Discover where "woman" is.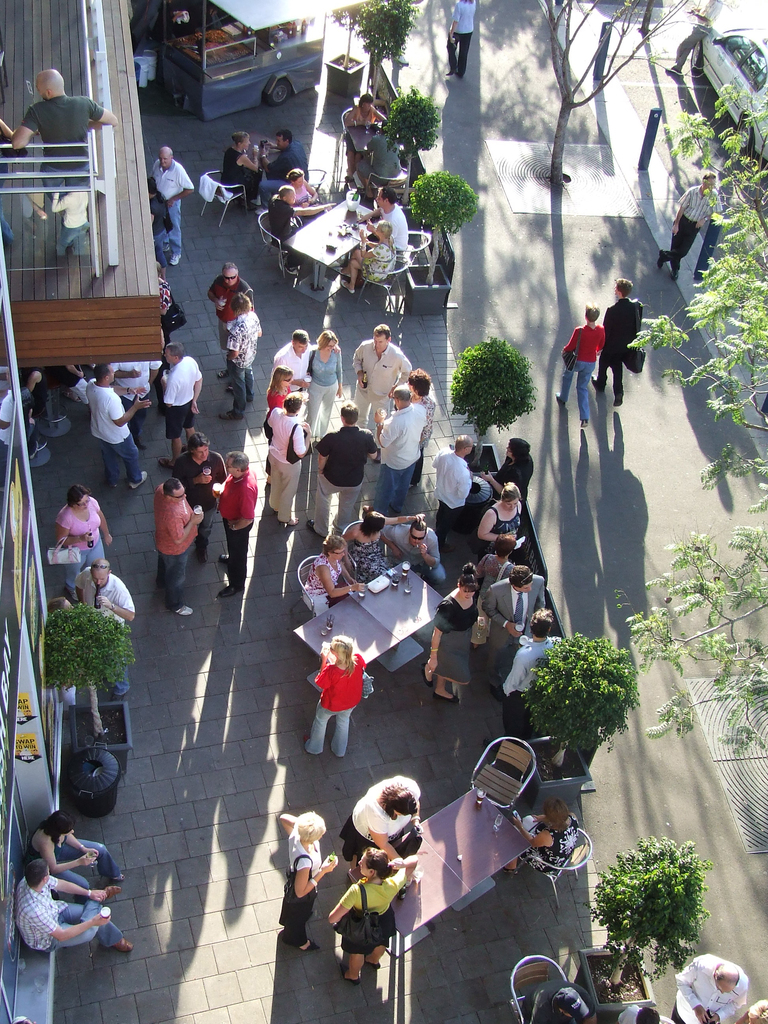
Discovered at detection(271, 805, 342, 958).
